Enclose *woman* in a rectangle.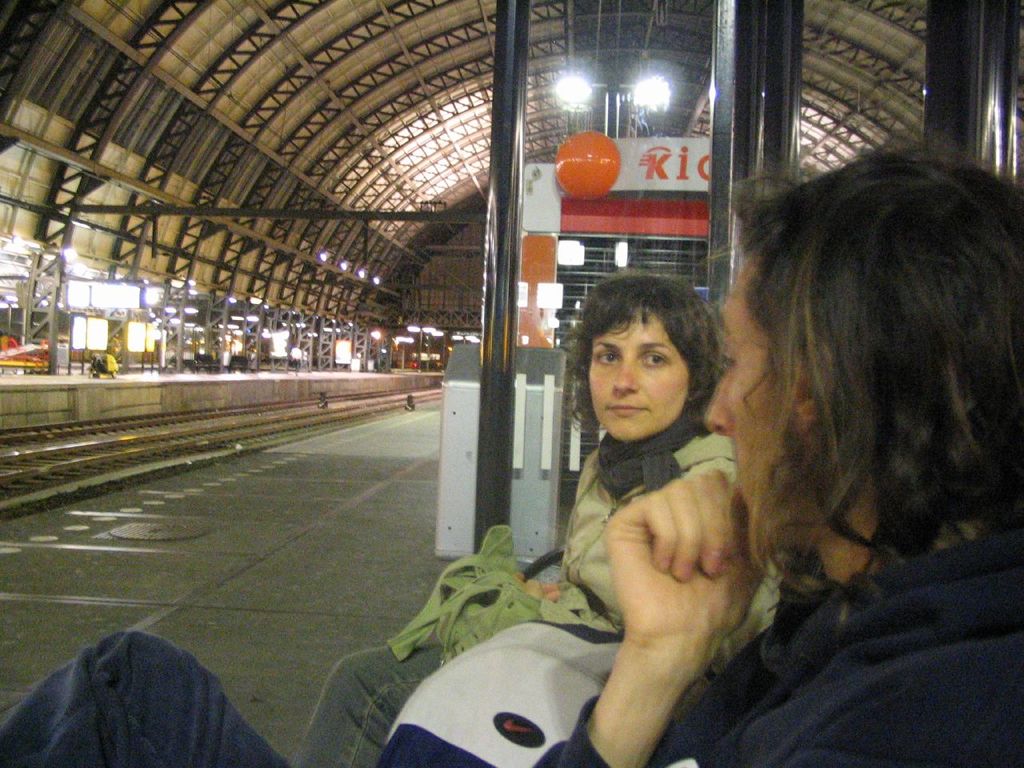
(x1=0, y1=121, x2=1023, y2=767).
